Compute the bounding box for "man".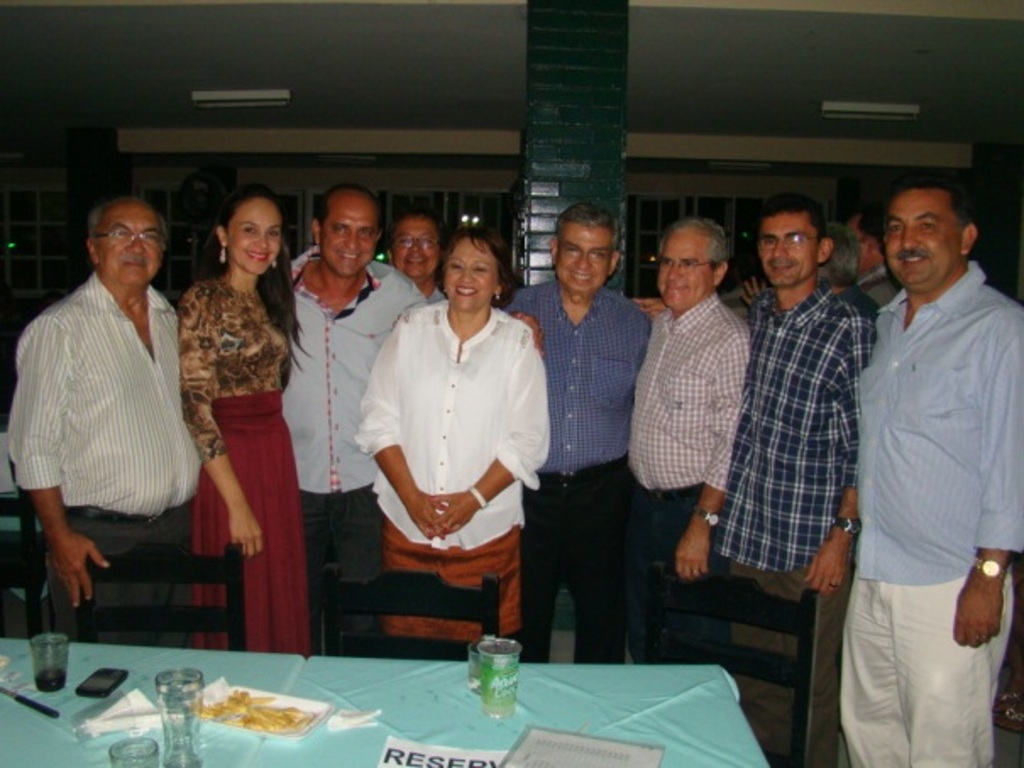
[left=393, top=218, right=445, bottom=301].
